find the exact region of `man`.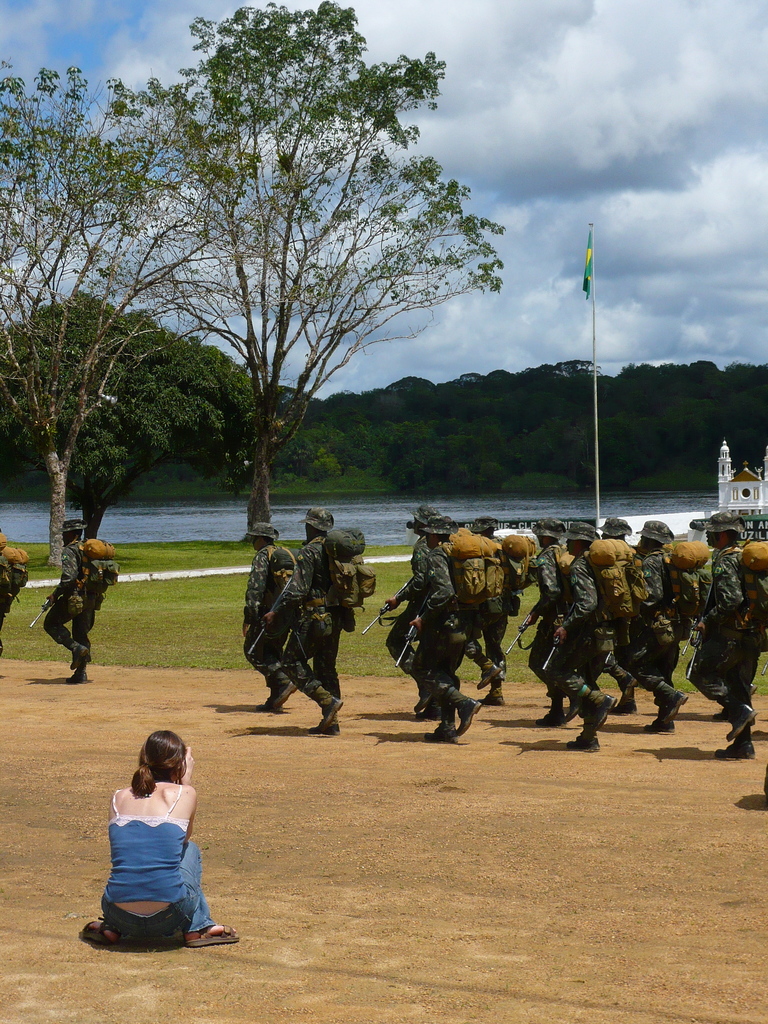
Exact region: pyautogui.locateOnScreen(383, 506, 452, 709).
